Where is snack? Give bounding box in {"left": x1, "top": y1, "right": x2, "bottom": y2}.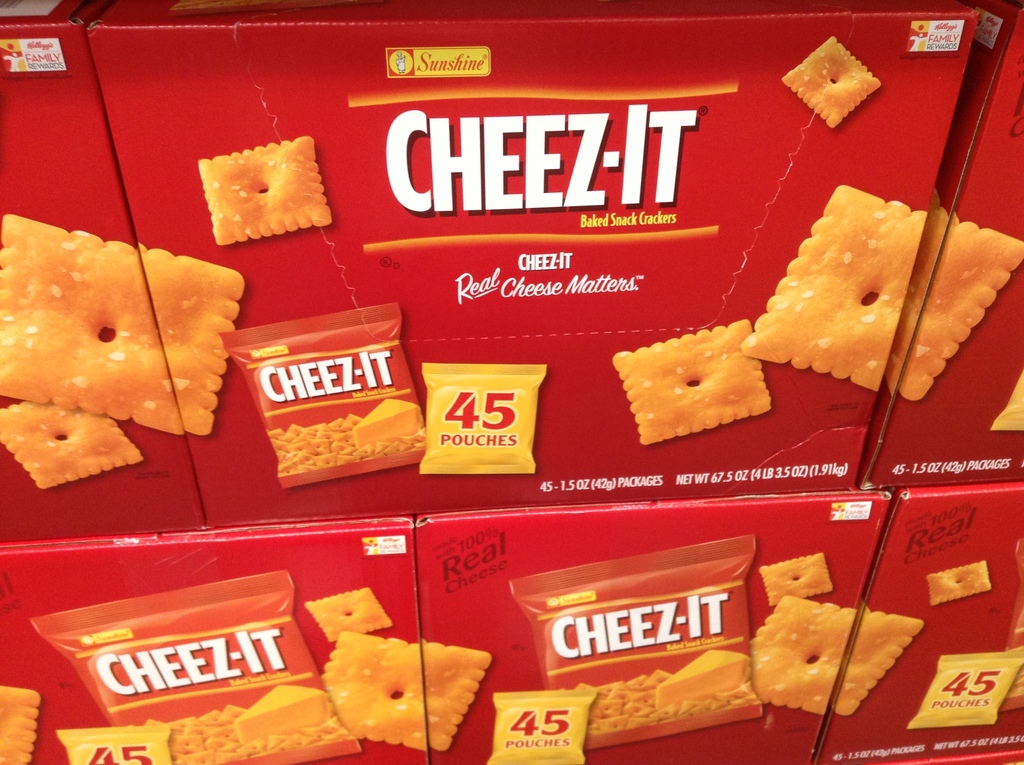
{"left": 323, "top": 632, "right": 493, "bottom": 752}.
